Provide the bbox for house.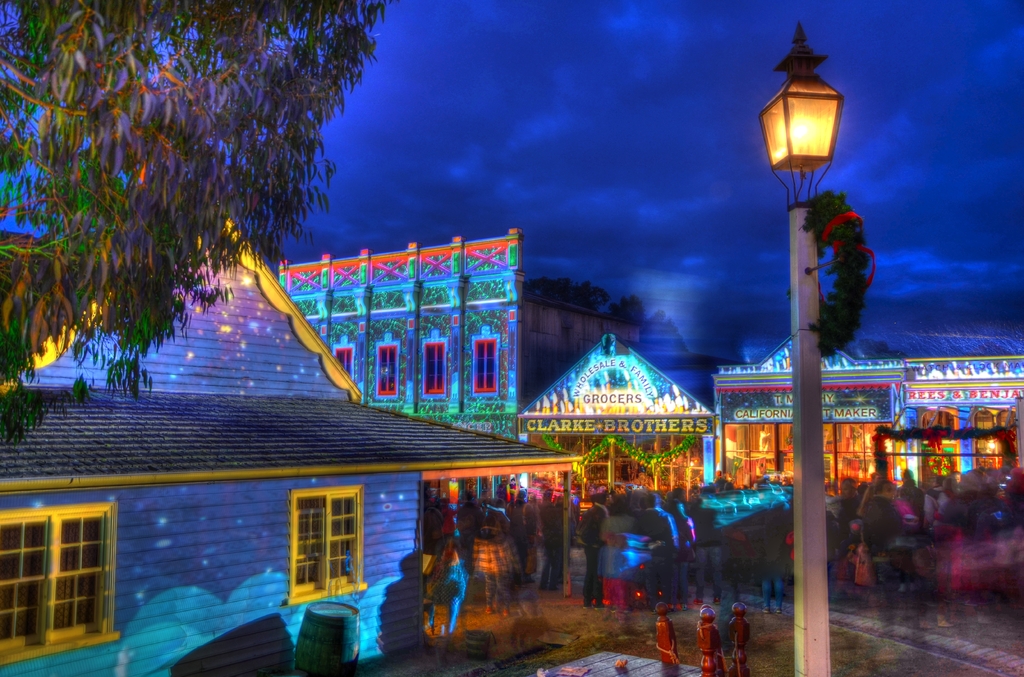
Rect(535, 325, 706, 543).
